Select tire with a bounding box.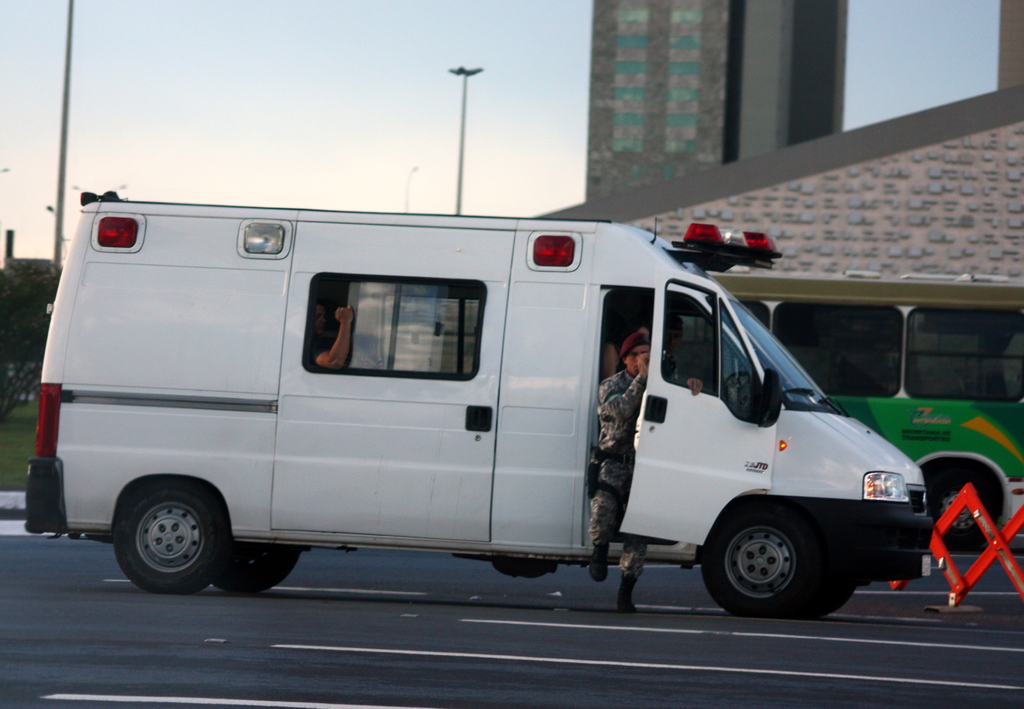
bbox=[214, 541, 301, 592].
